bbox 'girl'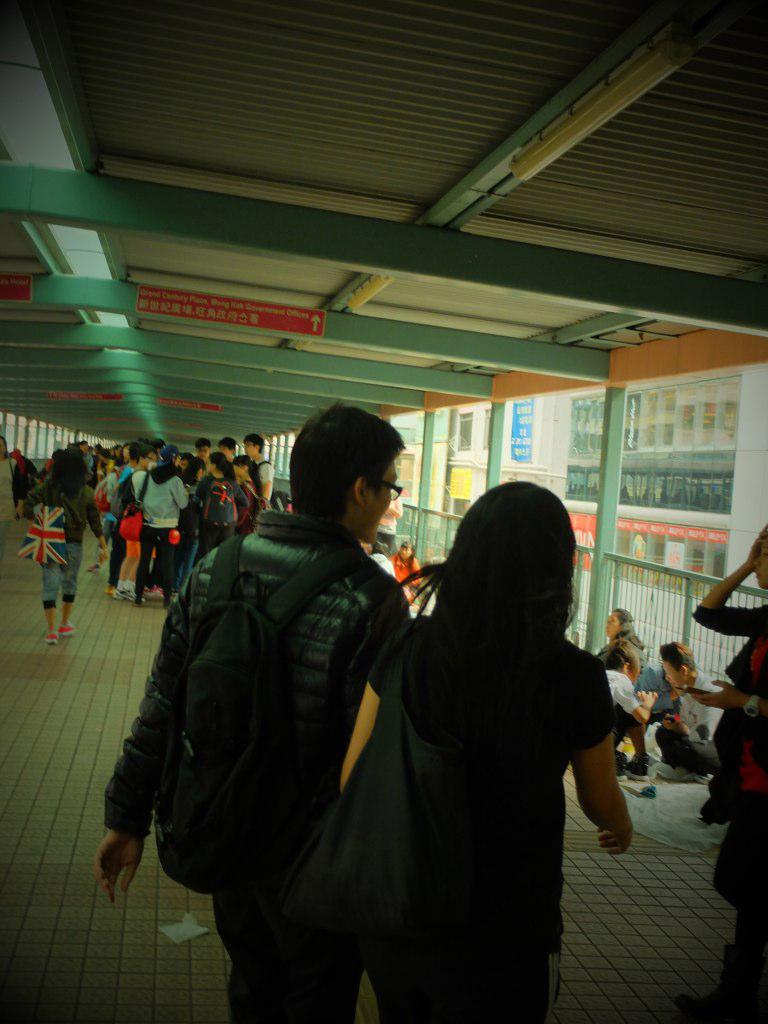
183:445:242:598
